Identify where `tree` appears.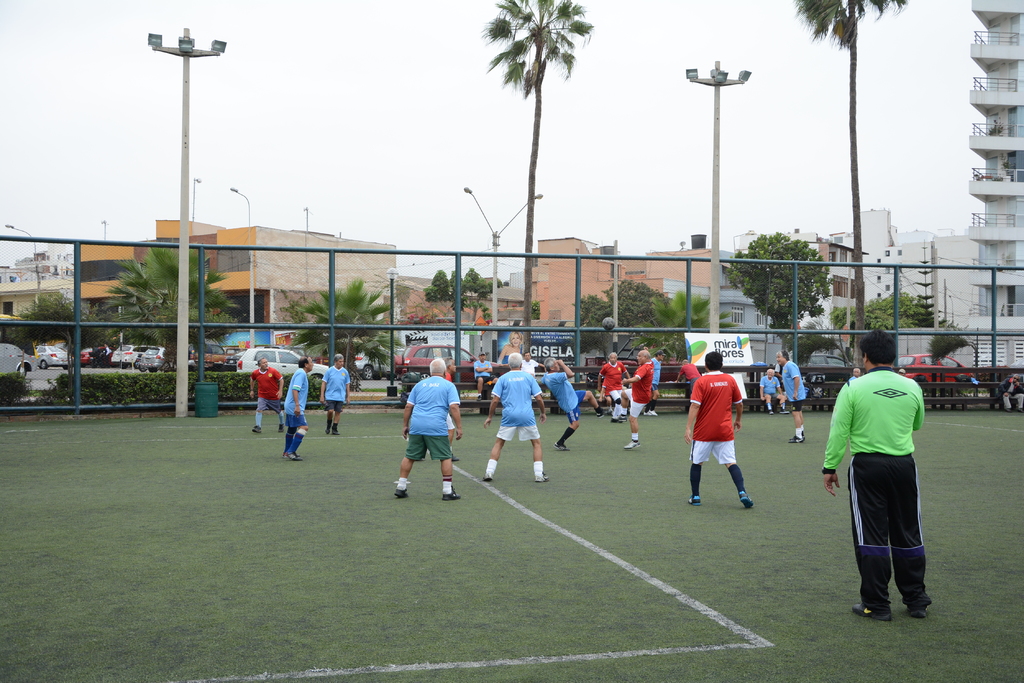
Appears at 426,266,451,305.
